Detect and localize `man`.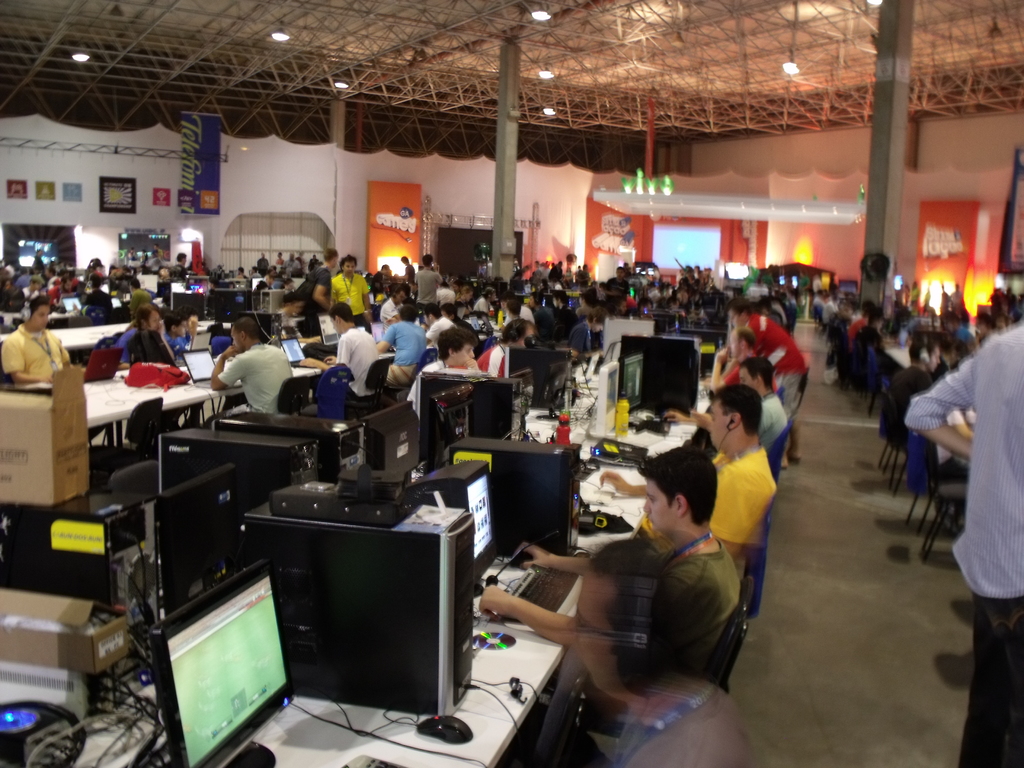
Localized at 413,251,445,315.
